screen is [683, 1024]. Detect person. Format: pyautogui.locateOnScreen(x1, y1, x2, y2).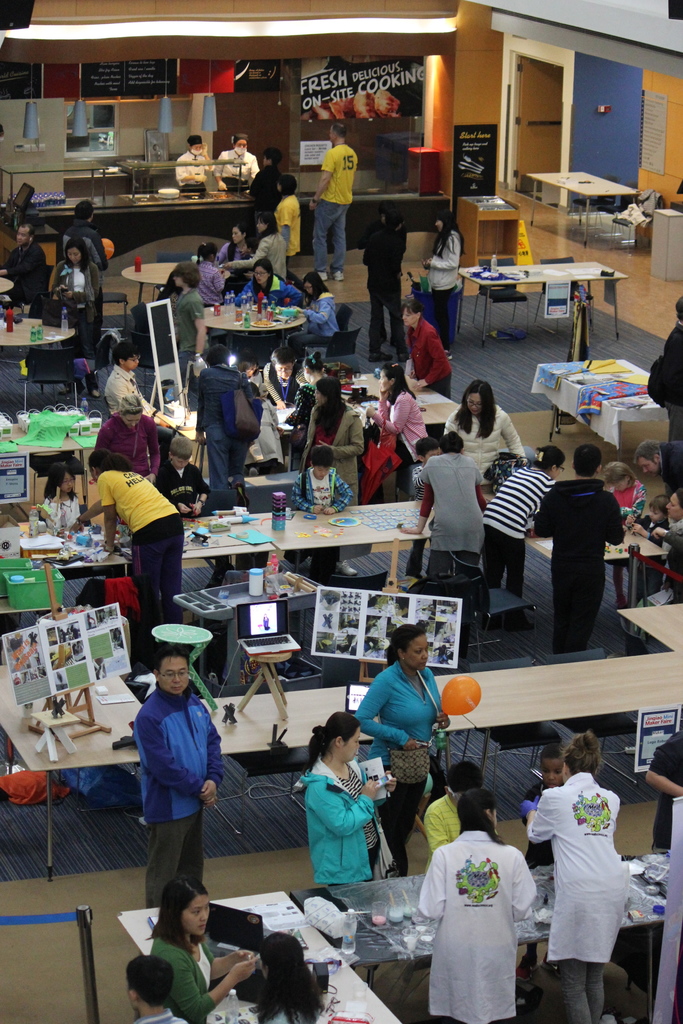
pyautogui.locateOnScreen(0, 221, 48, 326).
